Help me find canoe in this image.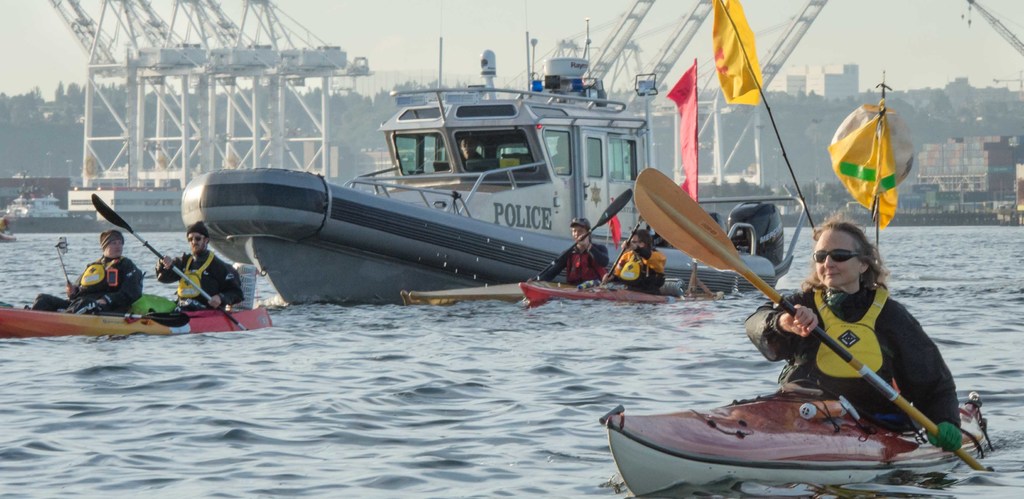
Found it: [x1=12, y1=234, x2=346, y2=350].
